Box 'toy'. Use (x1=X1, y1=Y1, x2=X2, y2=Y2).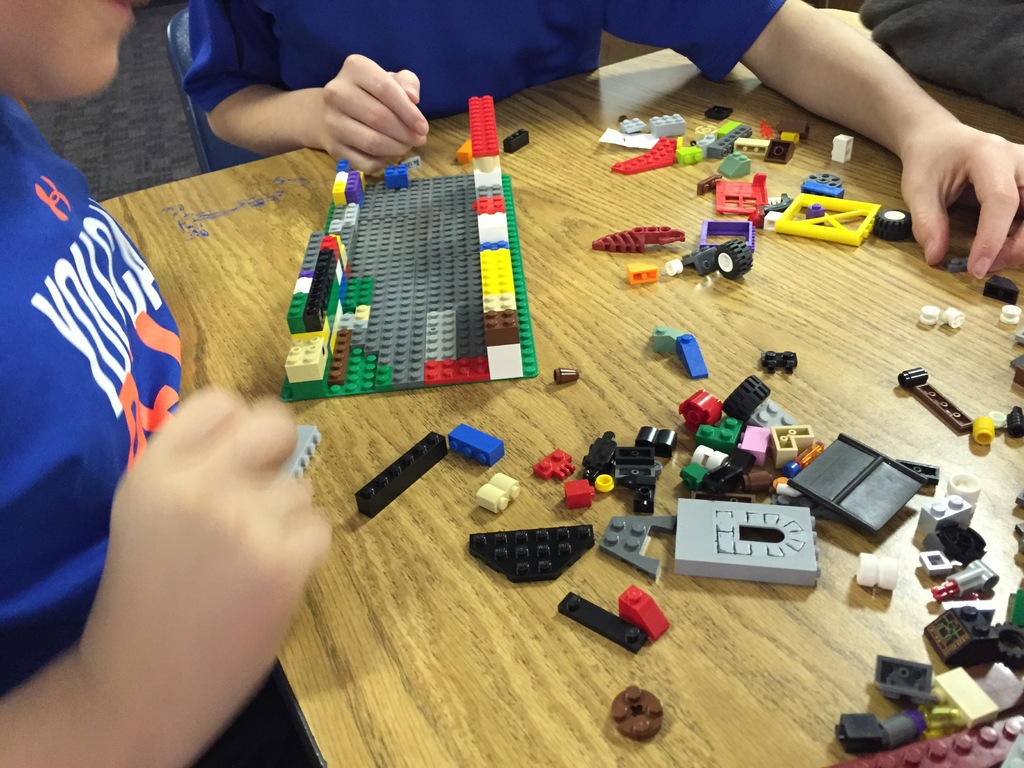
(x1=554, y1=589, x2=643, y2=650).
